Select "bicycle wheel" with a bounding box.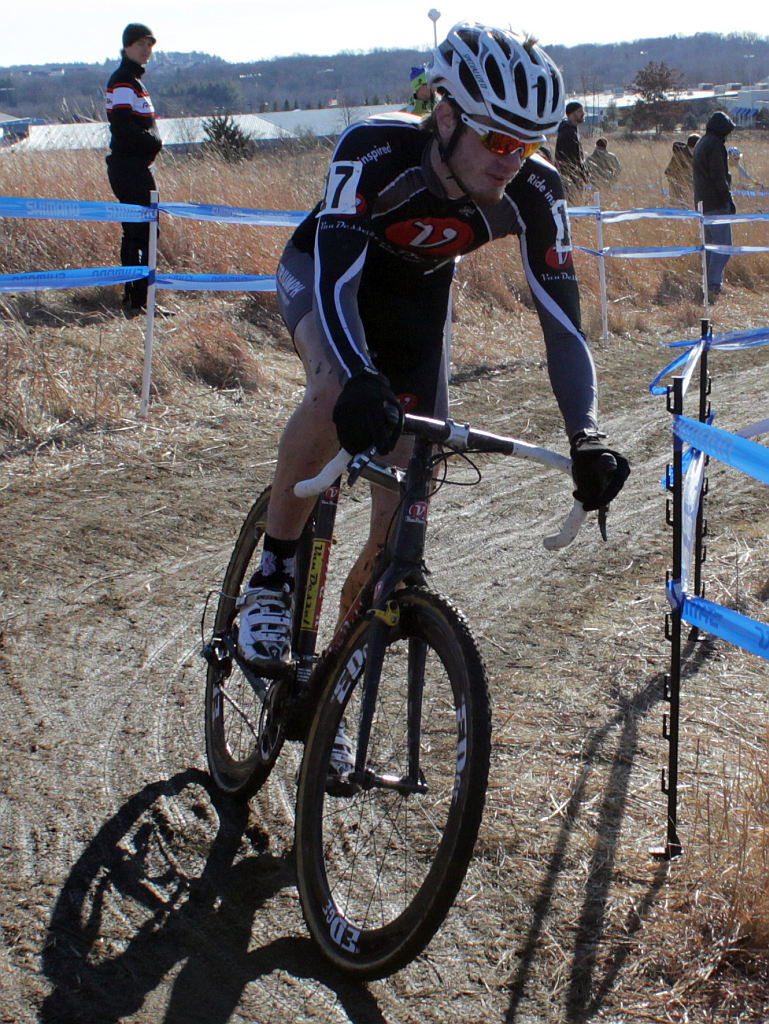
Rect(202, 489, 314, 799).
